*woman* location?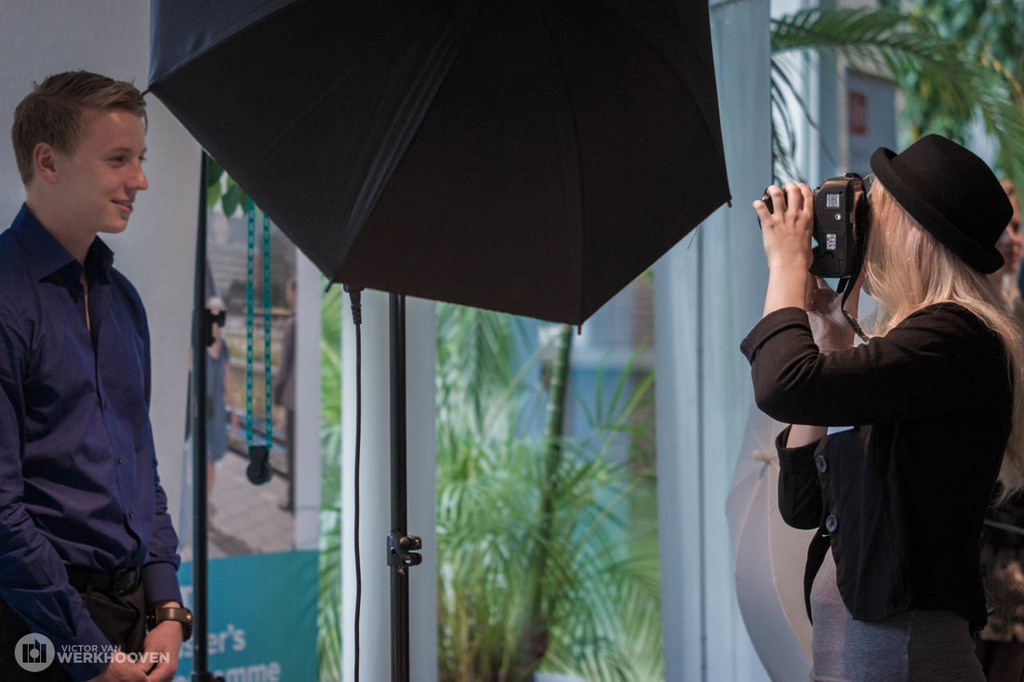
box=[758, 120, 1017, 666]
